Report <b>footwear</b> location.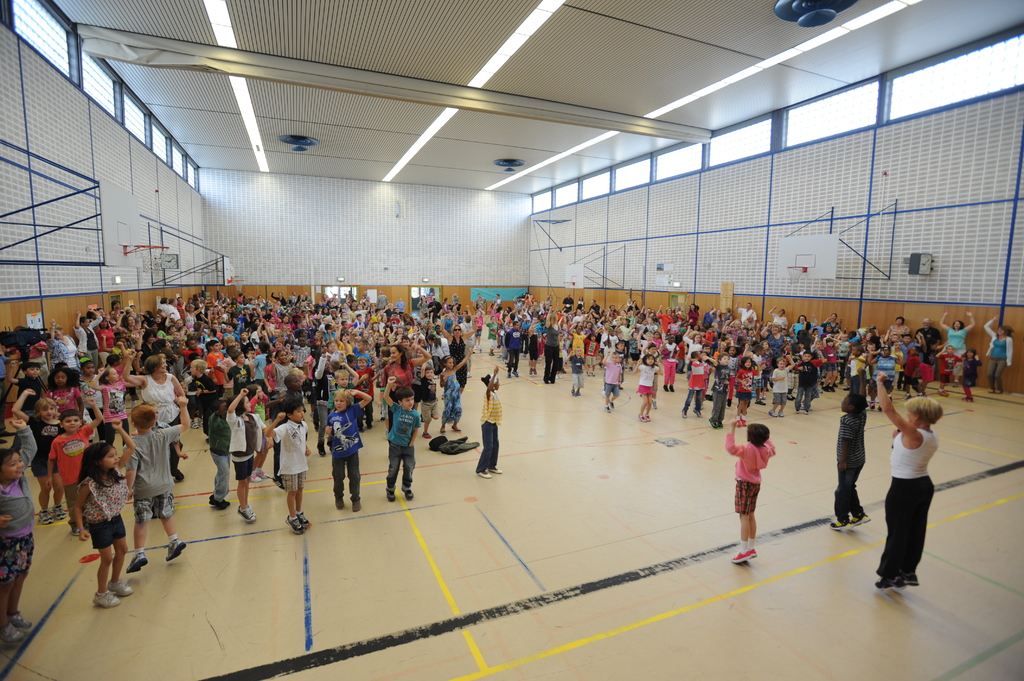
Report: BBox(477, 469, 492, 479).
